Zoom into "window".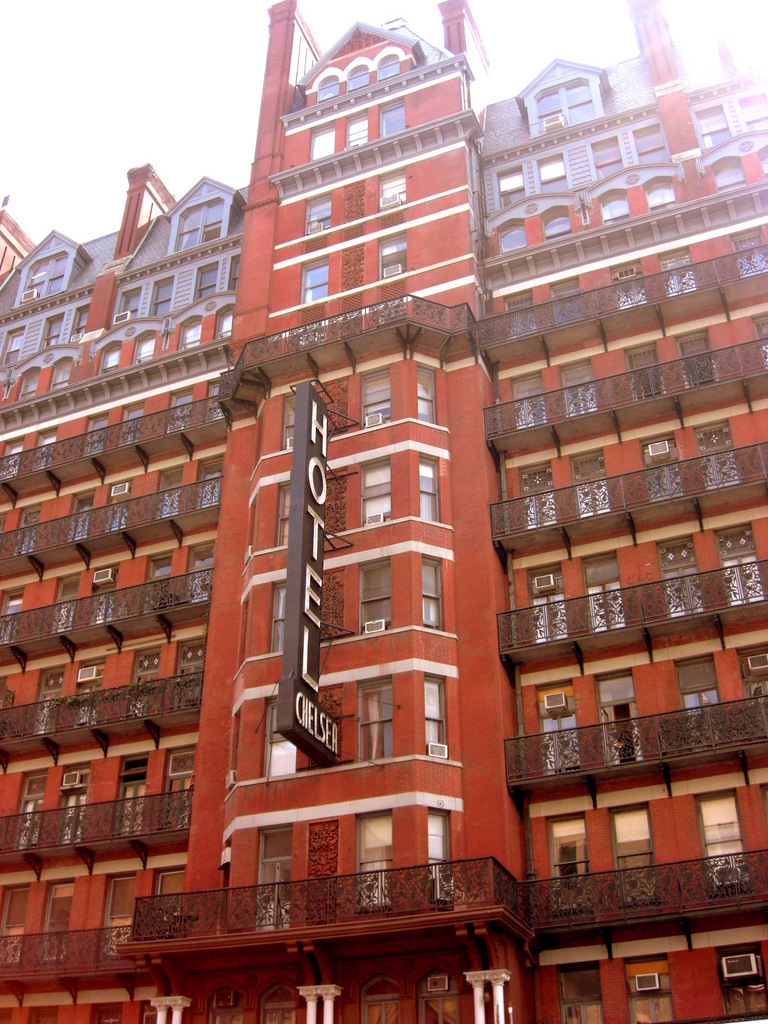
Zoom target: box=[173, 634, 203, 710].
